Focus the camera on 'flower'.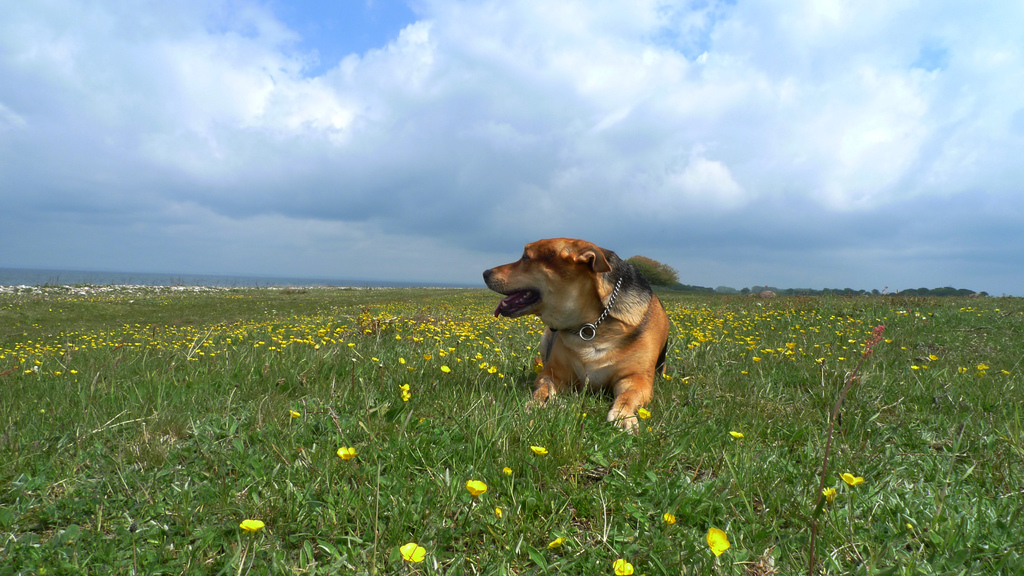
Focus region: <box>239,519,263,533</box>.
